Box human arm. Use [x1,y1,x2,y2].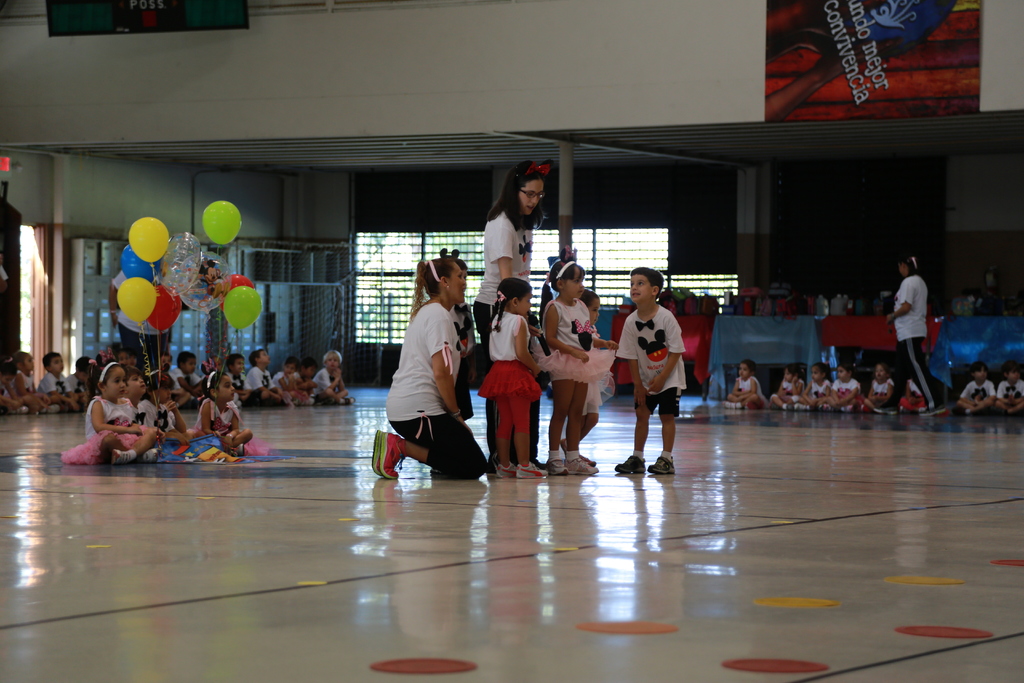
[619,318,652,412].
